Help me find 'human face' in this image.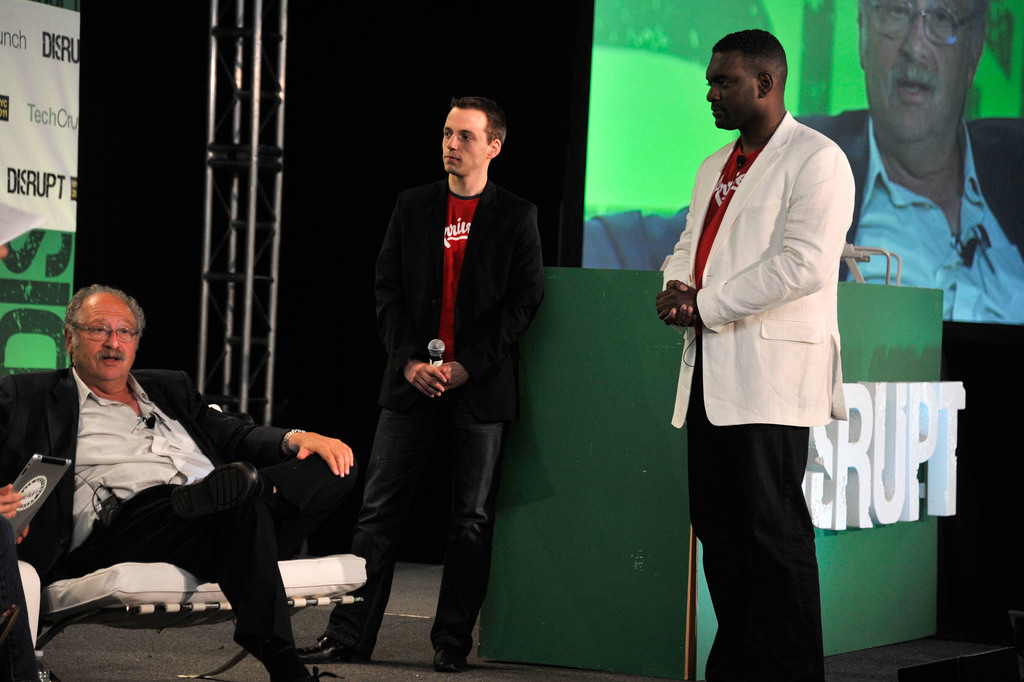
Found it: <region>705, 46, 757, 127</region>.
